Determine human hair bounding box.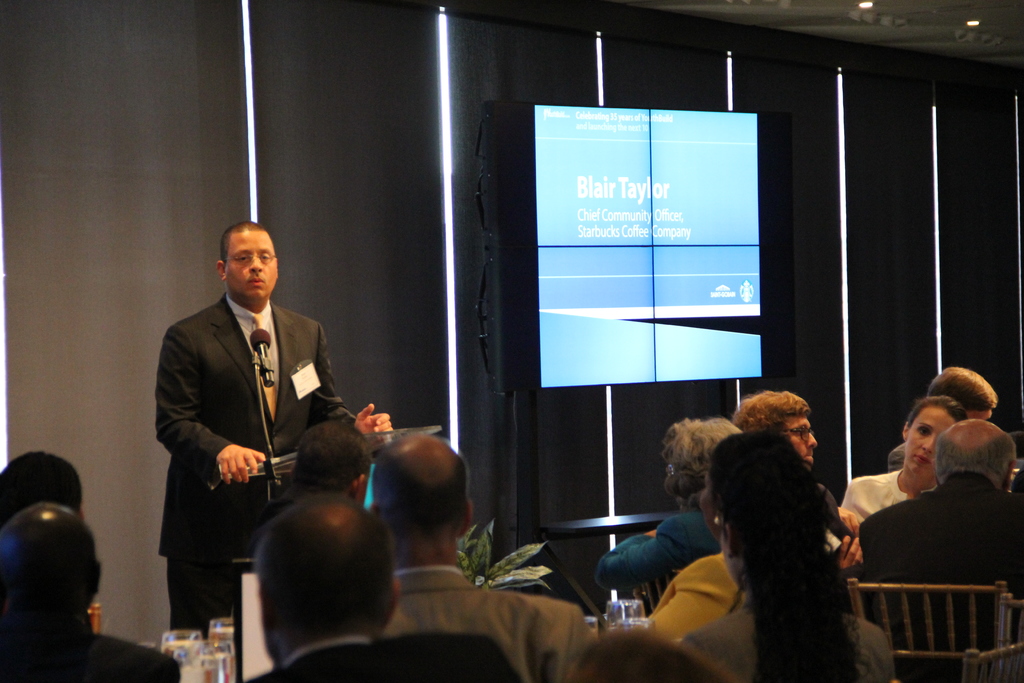
Determined: 255:494:394:636.
